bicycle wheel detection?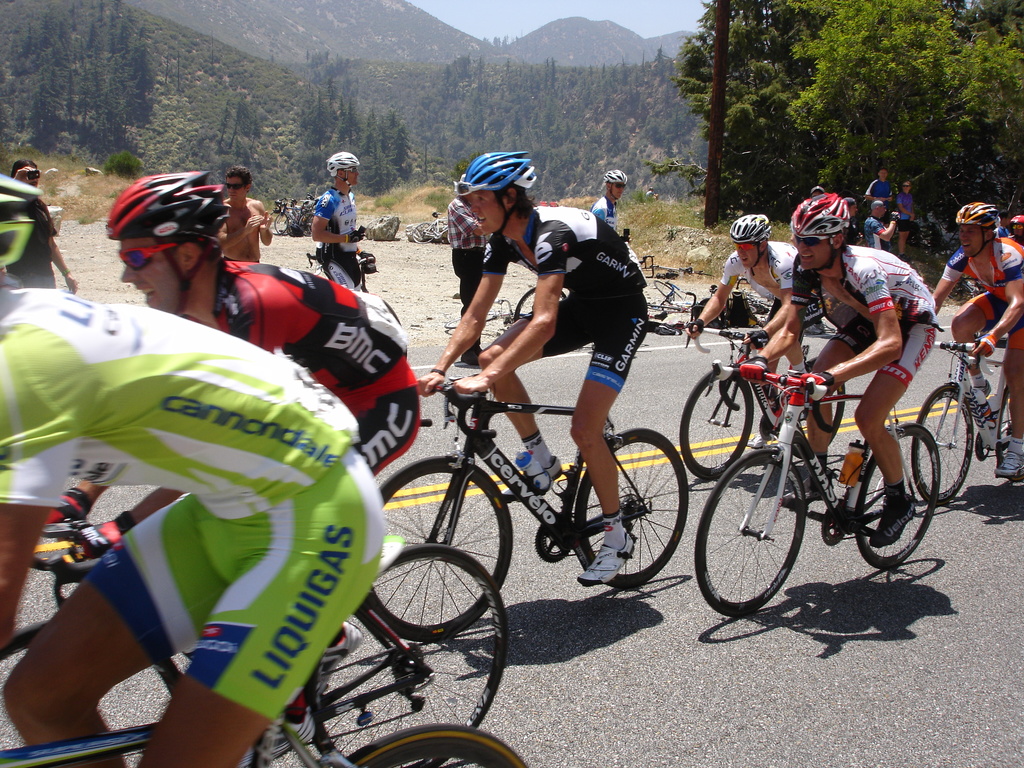
crop(911, 382, 975, 507)
